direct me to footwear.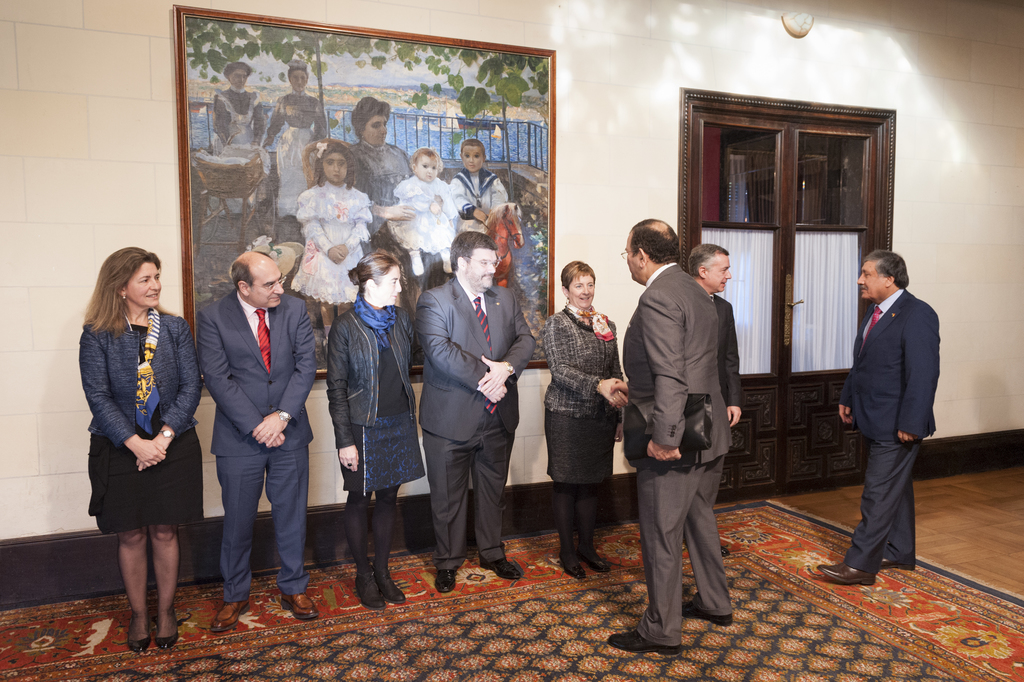
Direction: 875 555 918 570.
